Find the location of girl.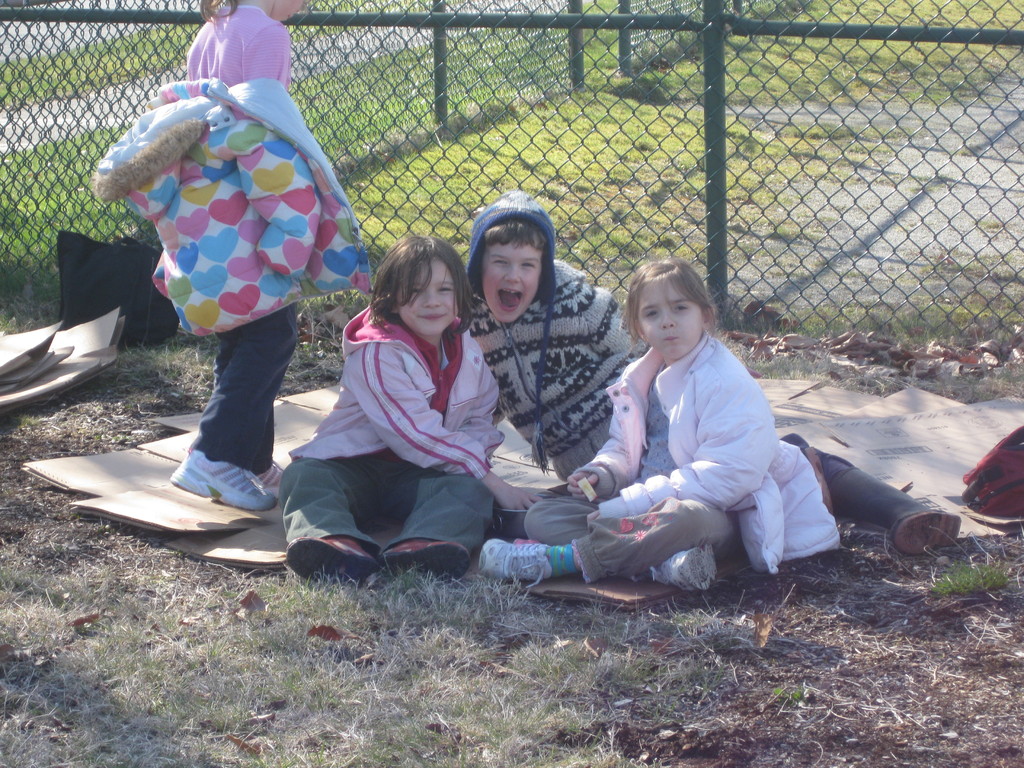
Location: 278/240/541/579.
